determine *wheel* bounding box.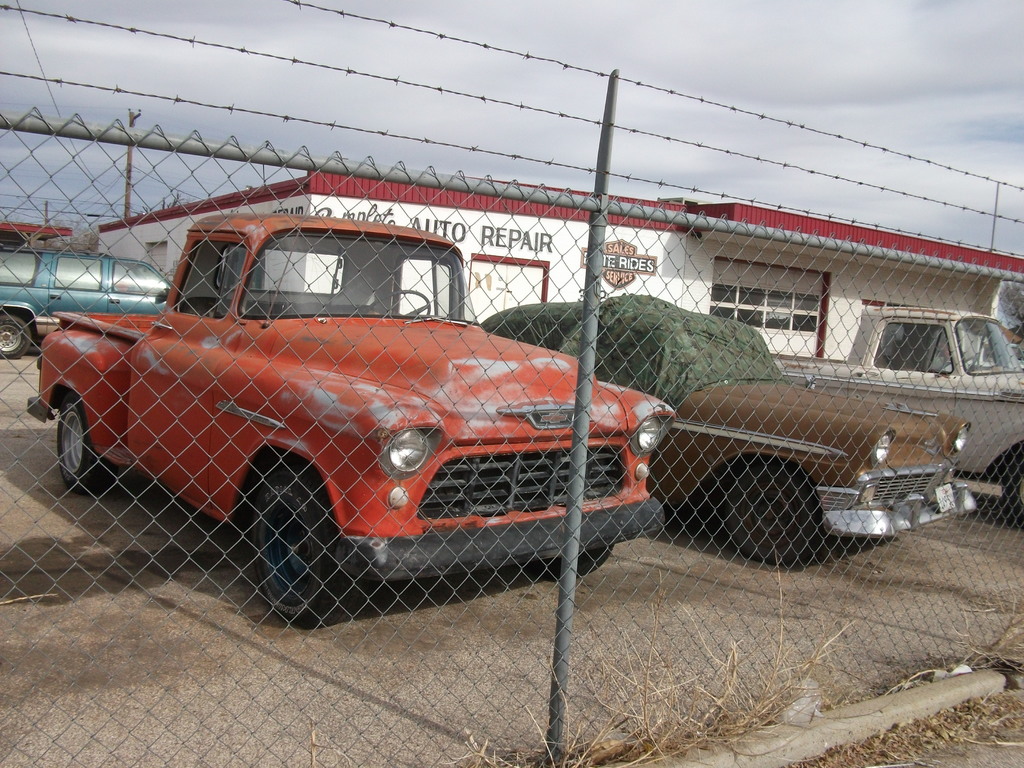
Determined: {"x1": 1004, "y1": 455, "x2": 1023, "y2": 527}.
